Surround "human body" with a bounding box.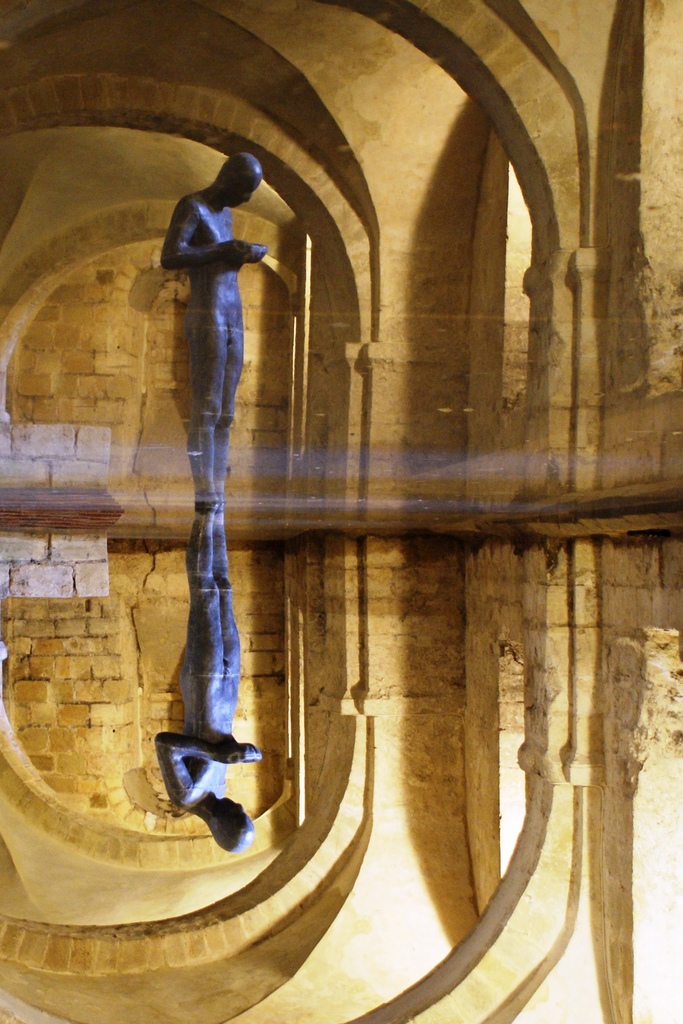
left=164, top=154, right=268, bottom=425.
